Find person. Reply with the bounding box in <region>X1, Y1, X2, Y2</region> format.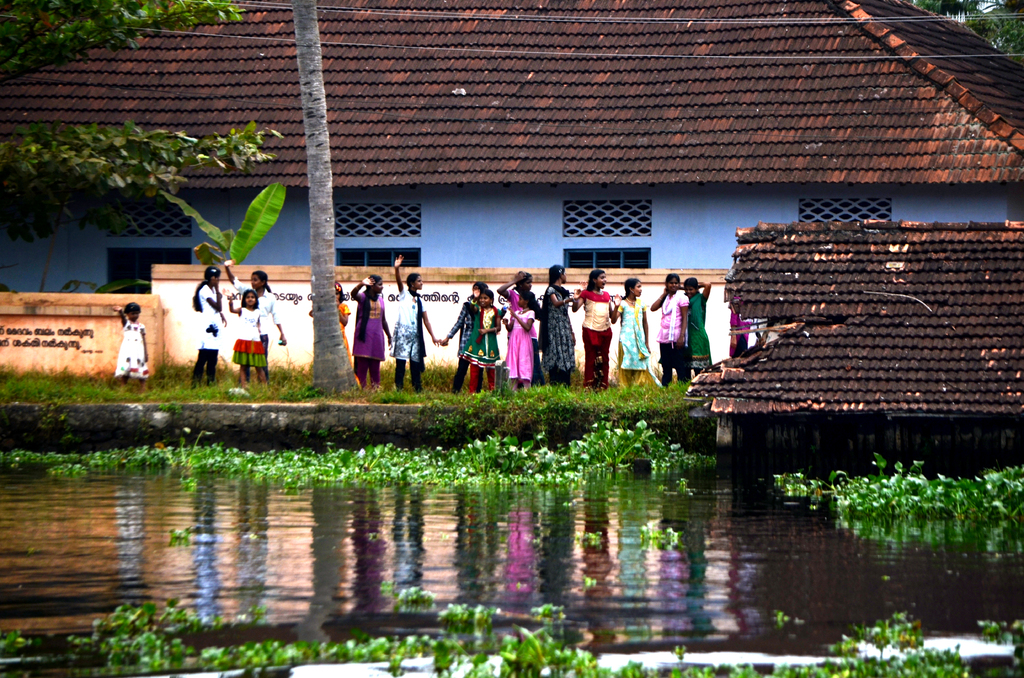
<region>454, 292, 504, 390</region>.
